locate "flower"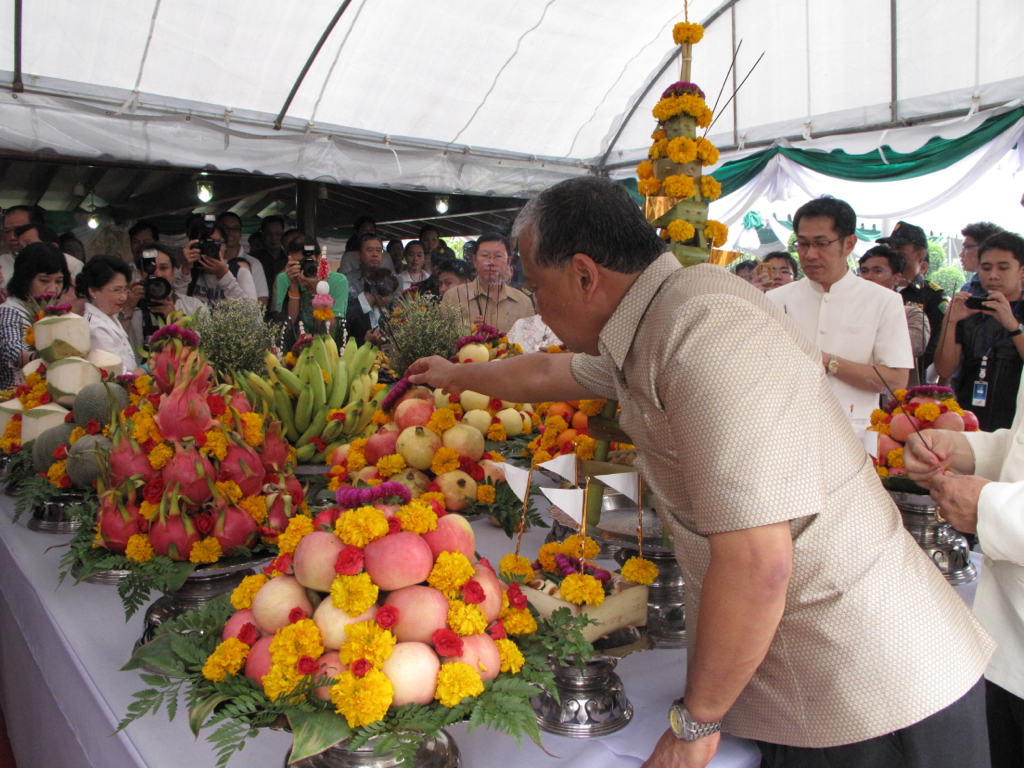
(left=8, top=358, right=51, bottom=409)
